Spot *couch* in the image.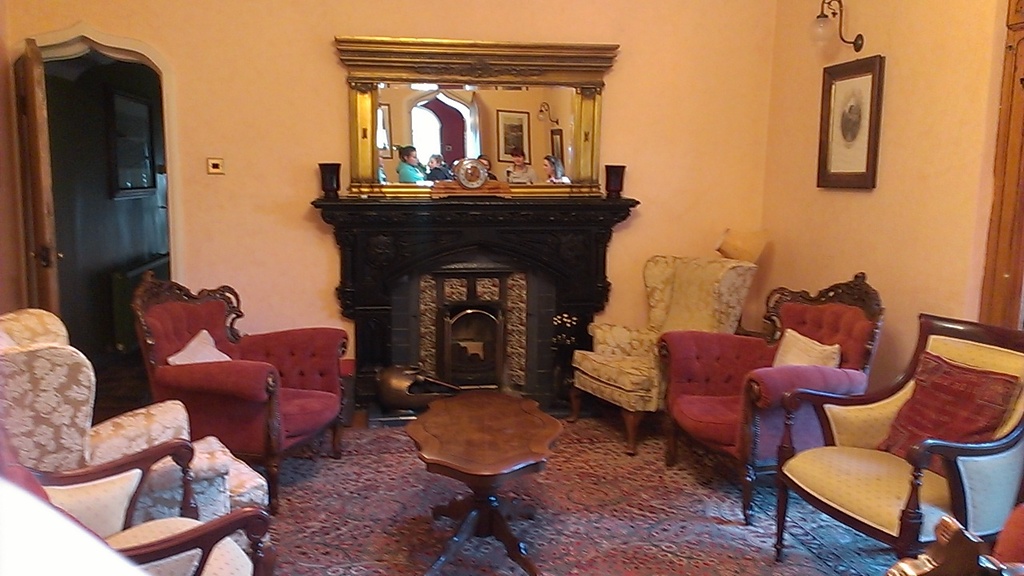
*couch* found at <region>0, 431, 270, 575</region>.
